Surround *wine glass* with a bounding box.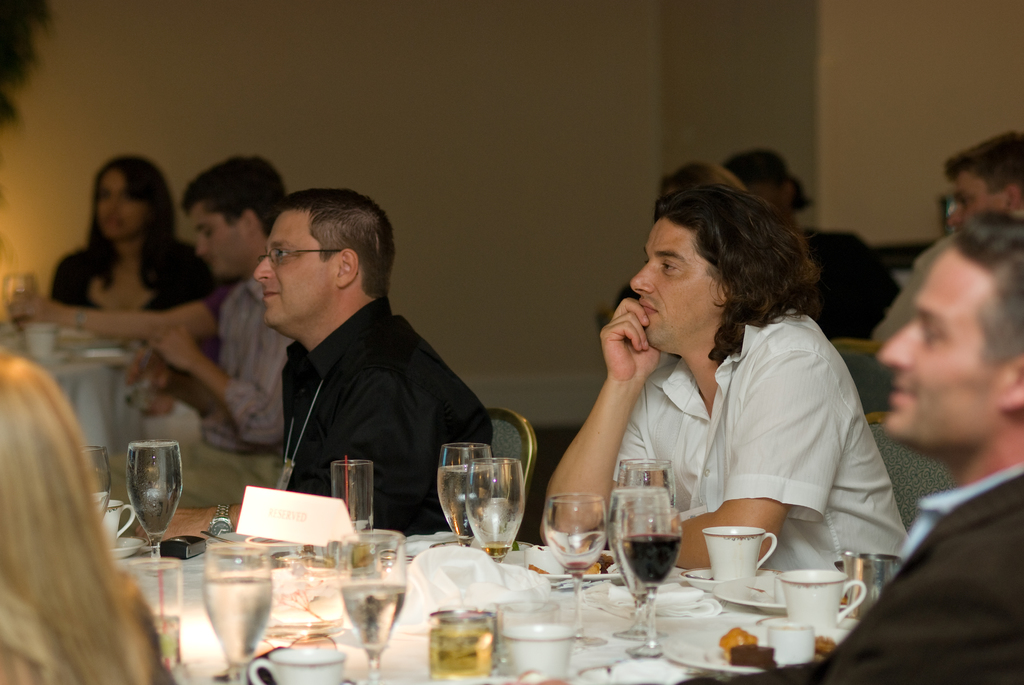
(x1=465, y1=455, x2=529, y2=556).
